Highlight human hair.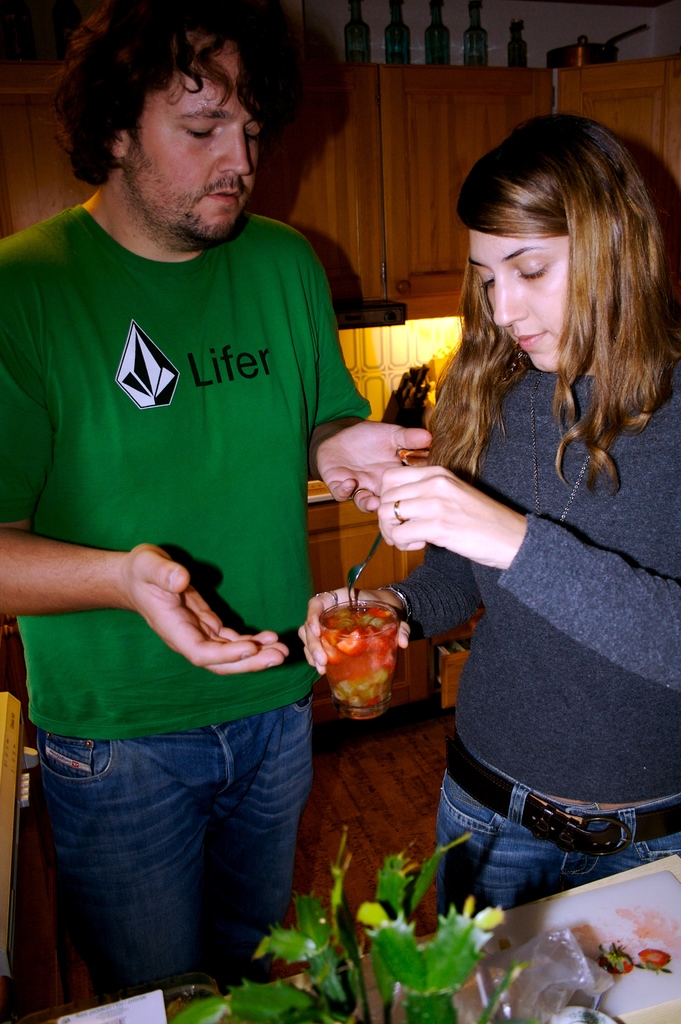
Highlighted region: BBox(44, 0, 240, 194).
